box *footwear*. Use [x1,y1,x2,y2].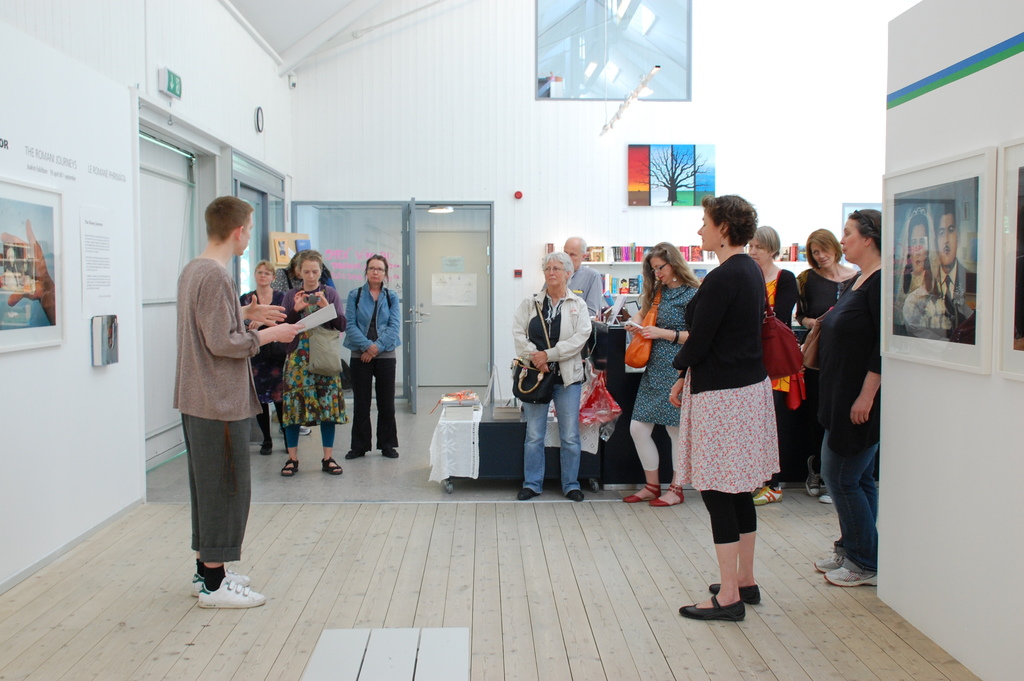
[813,548,842,573].
